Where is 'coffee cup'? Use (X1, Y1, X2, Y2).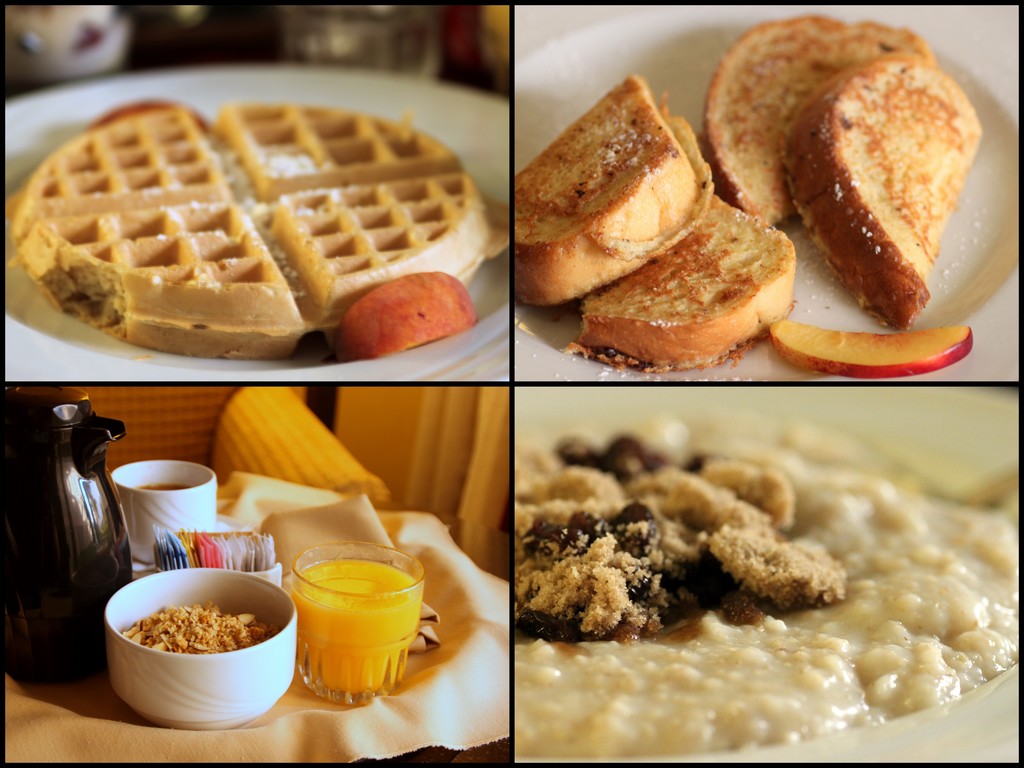
(107, 458, 215, 567).
